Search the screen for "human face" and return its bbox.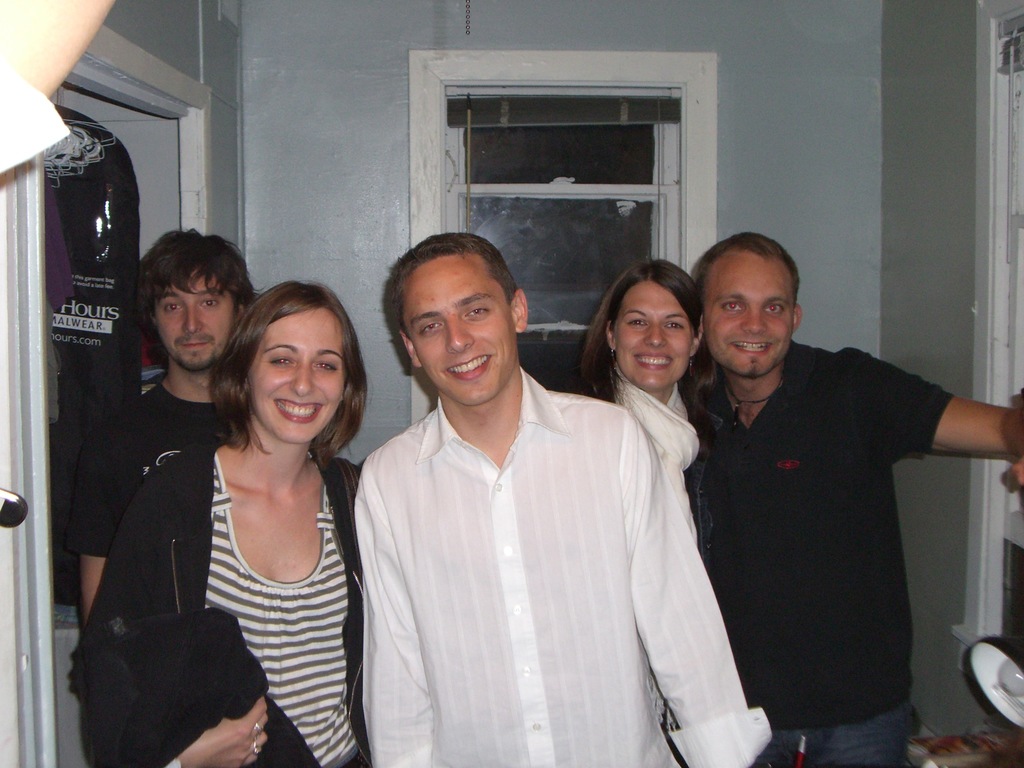
Found: box(616, 274, 694, 392).
